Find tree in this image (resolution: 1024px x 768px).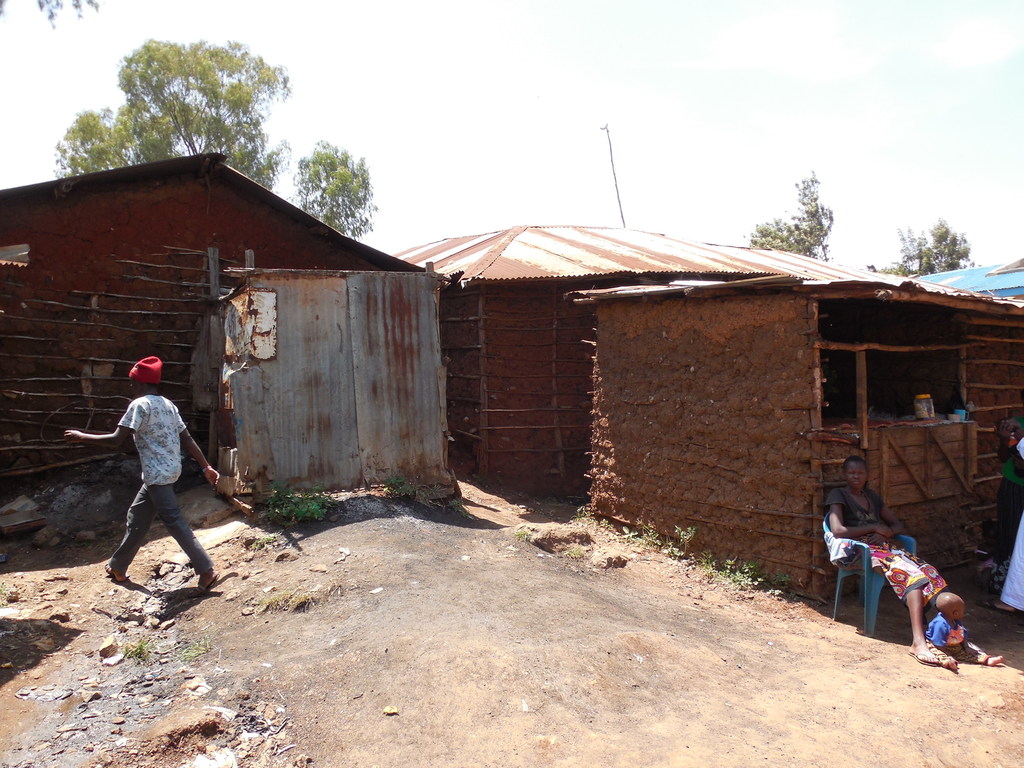
detection(288, 135, 372, 241).
